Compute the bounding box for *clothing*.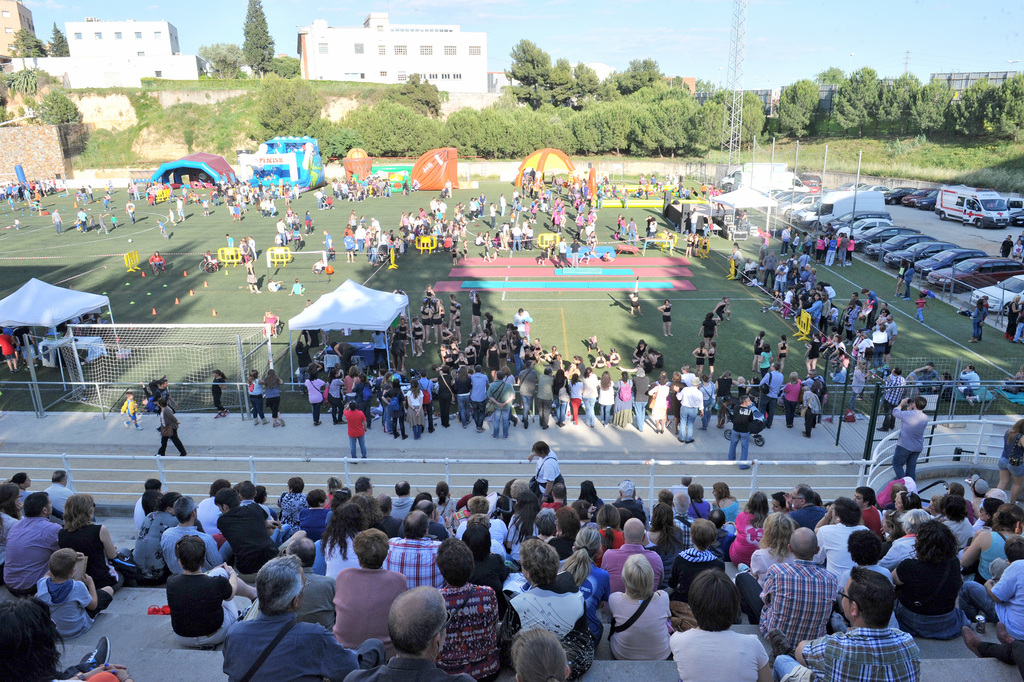
x1=372, y1=513, x2=399, y2=538.
